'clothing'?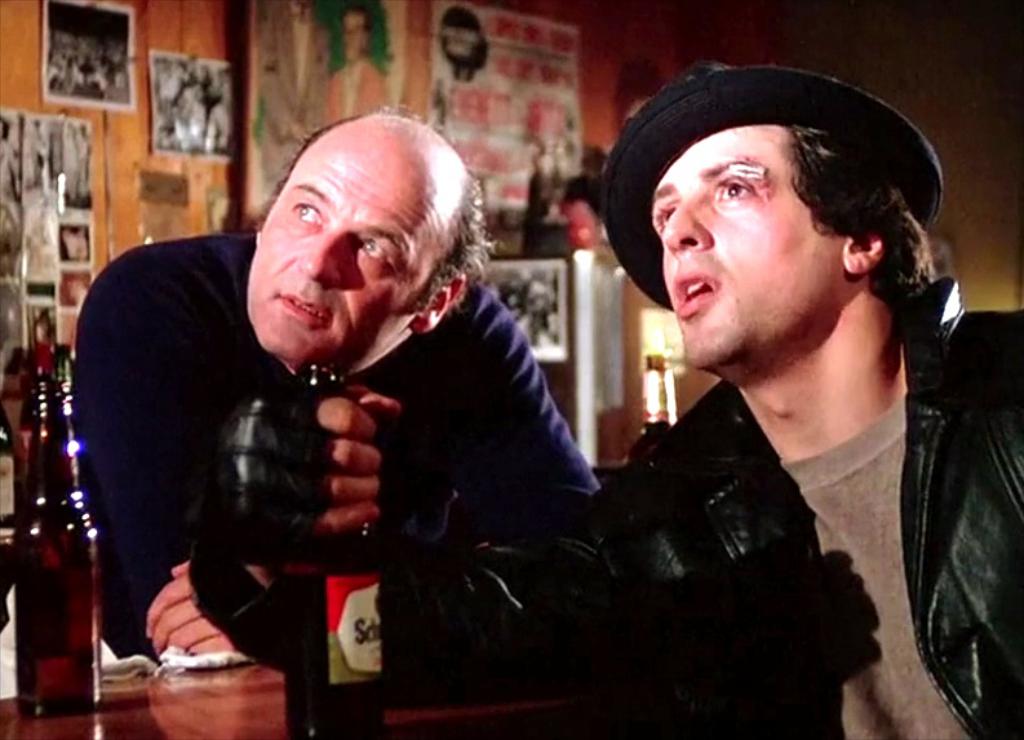
box=[378, 280, 1023, 739]
